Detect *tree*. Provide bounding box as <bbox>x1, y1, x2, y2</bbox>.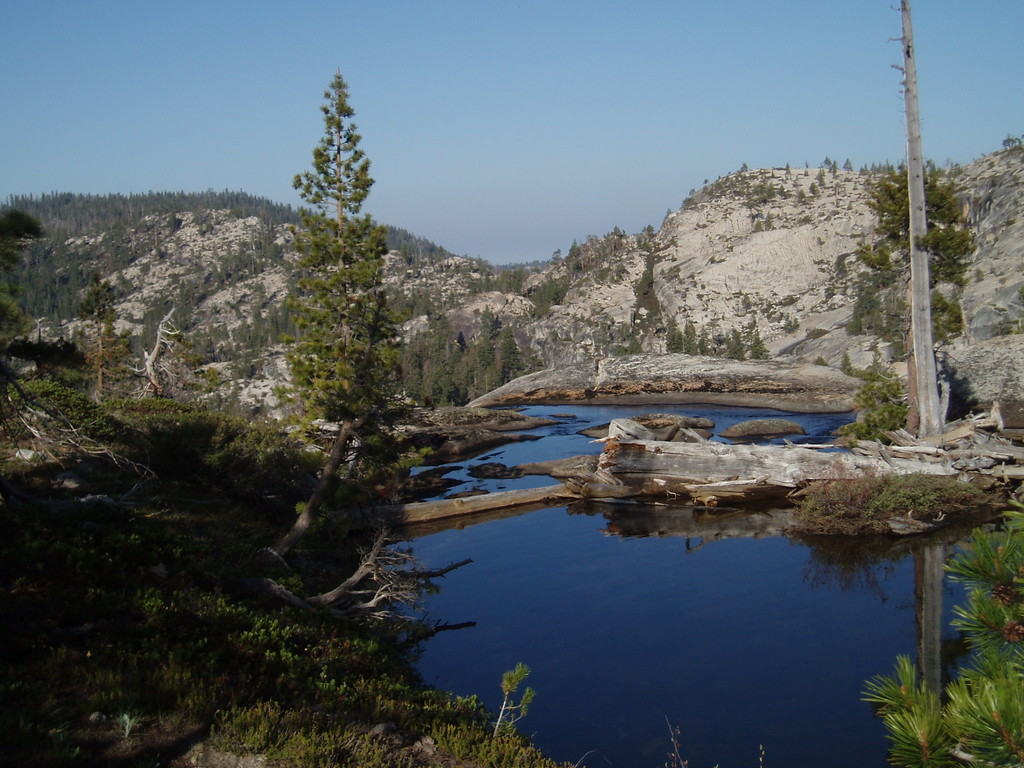
<bbox>83, 271, 115, 326</bbox>.
